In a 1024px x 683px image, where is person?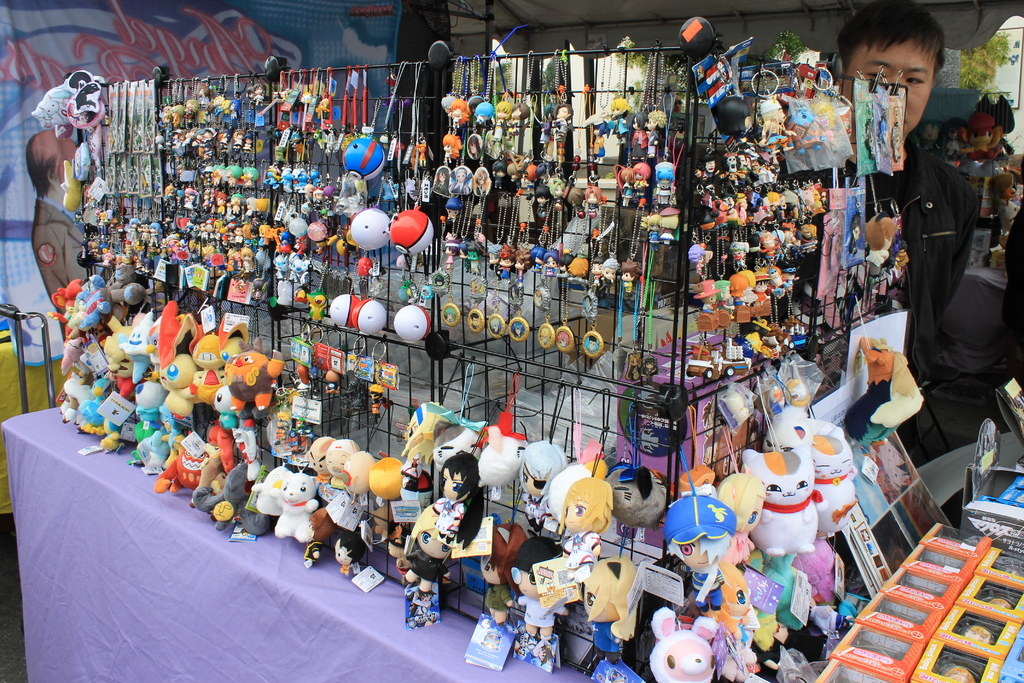
bbox=[895, 241, 909, 267].
